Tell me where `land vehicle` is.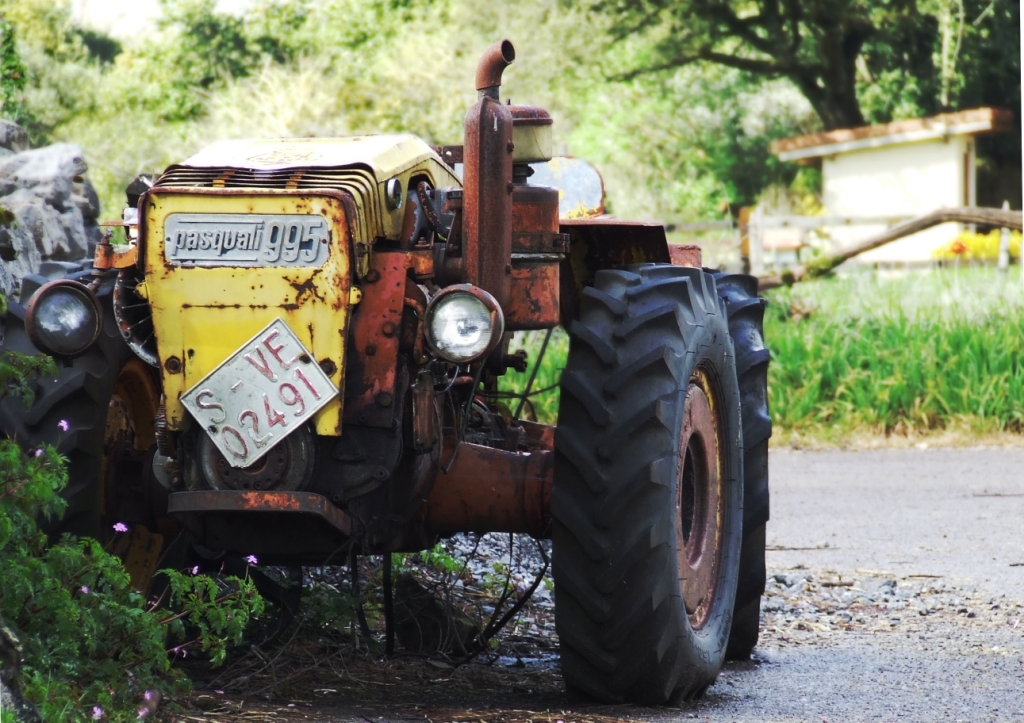
`land vehicle` is at (x1=0, y1=41, x2=770, y2=705).
